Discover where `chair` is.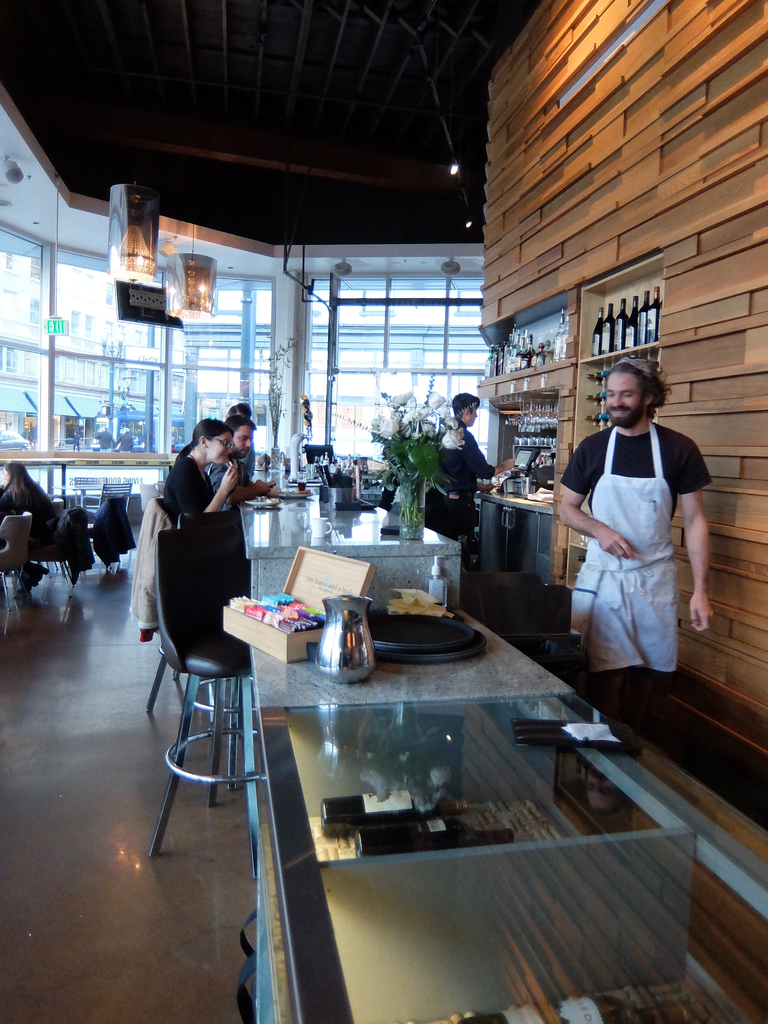
Discovered at pyautogui.locateOnScreen(124, 488, 142, 532).
